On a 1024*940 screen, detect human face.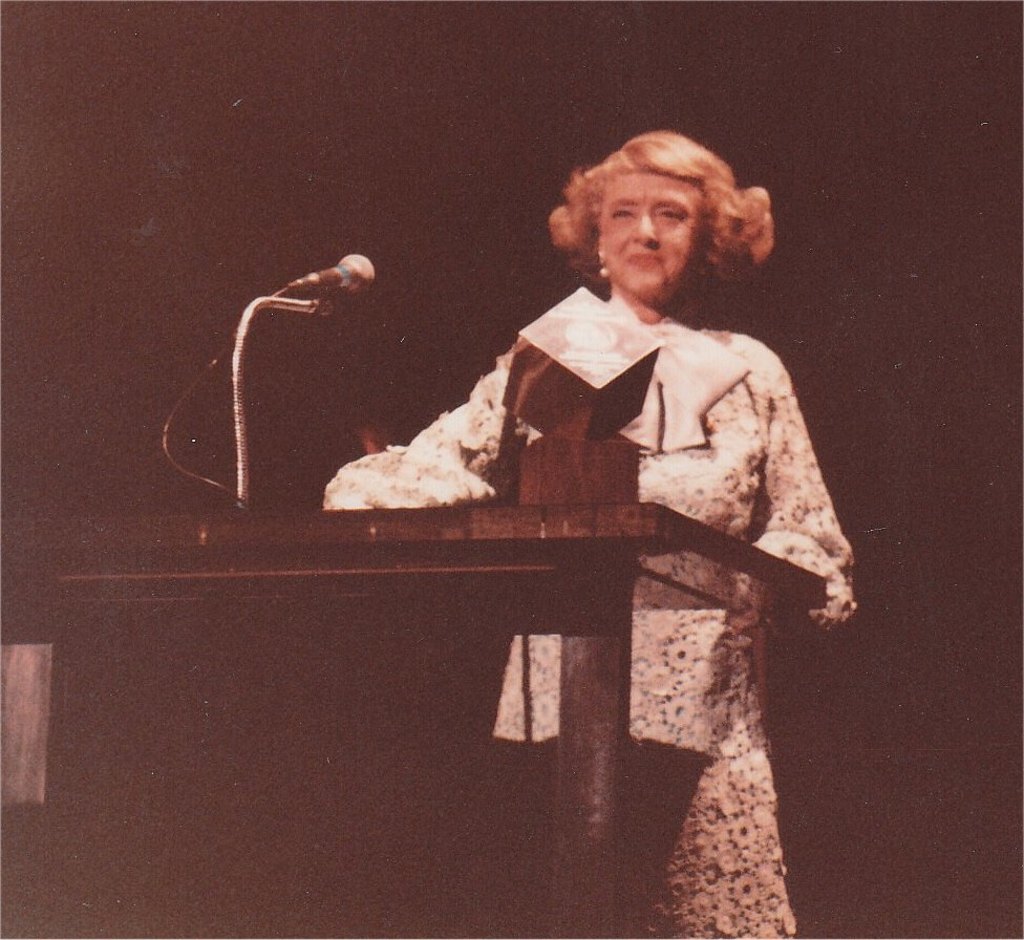
[left=599, top=171, right=708, bottom=298].
